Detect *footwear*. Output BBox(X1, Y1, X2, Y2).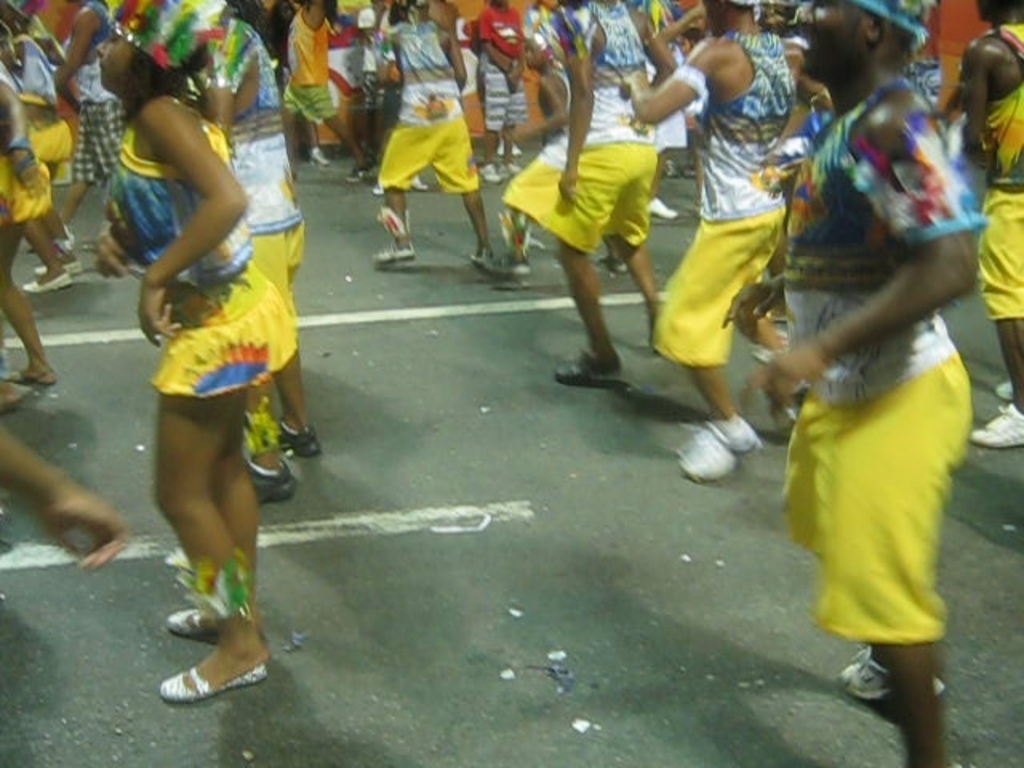
BBox(970, 402, 1022, 446).
